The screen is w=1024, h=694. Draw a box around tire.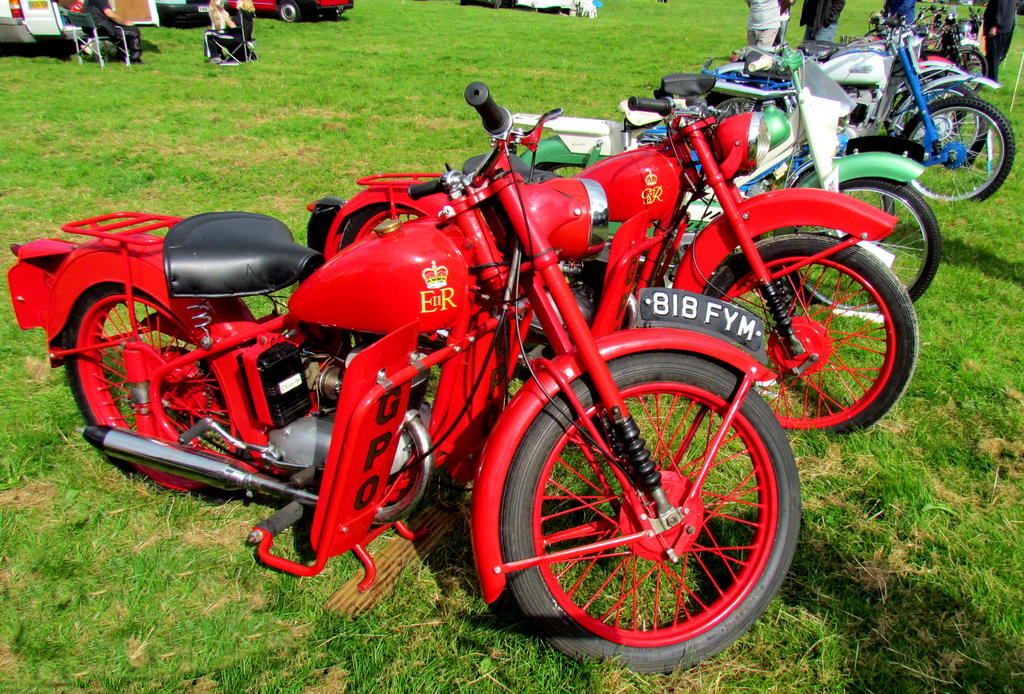
(495,357,793,663).
